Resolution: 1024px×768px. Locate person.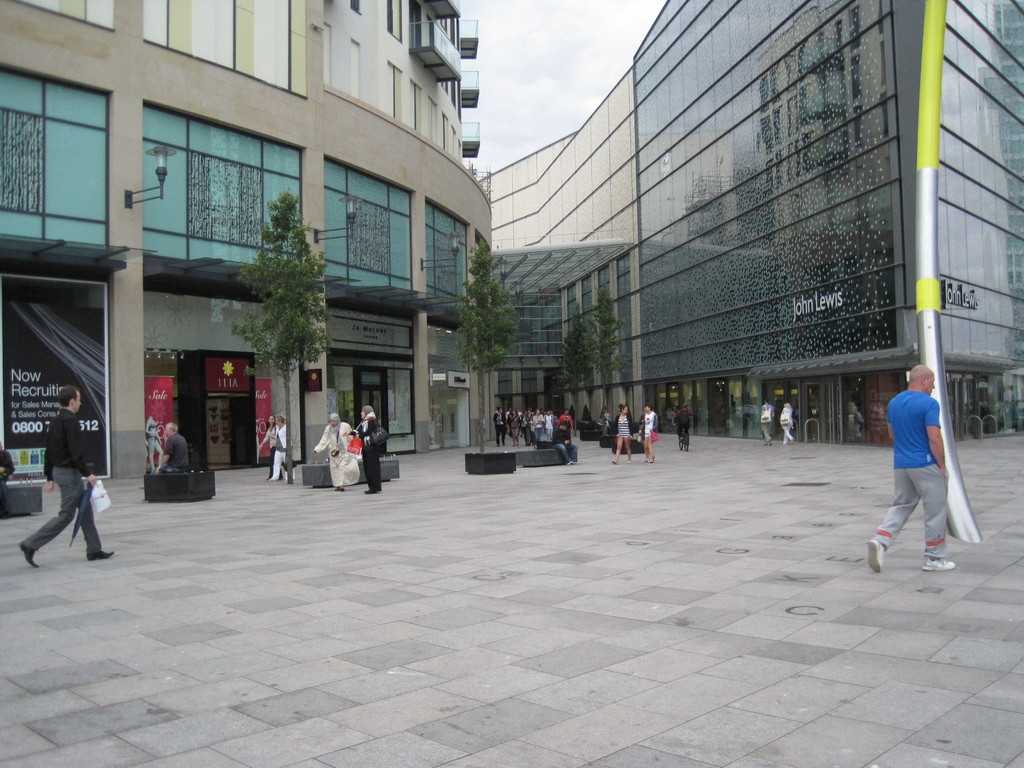
crop(556, 408, 572, 435).
